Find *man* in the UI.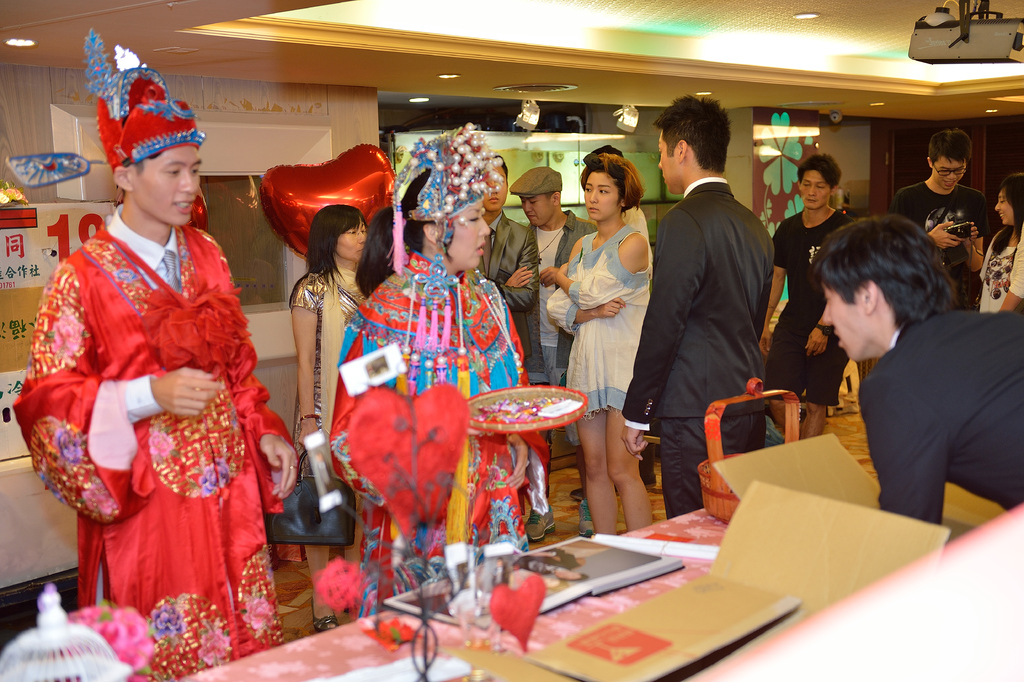
UI element at bbox=(754, 155, 850, 422).
